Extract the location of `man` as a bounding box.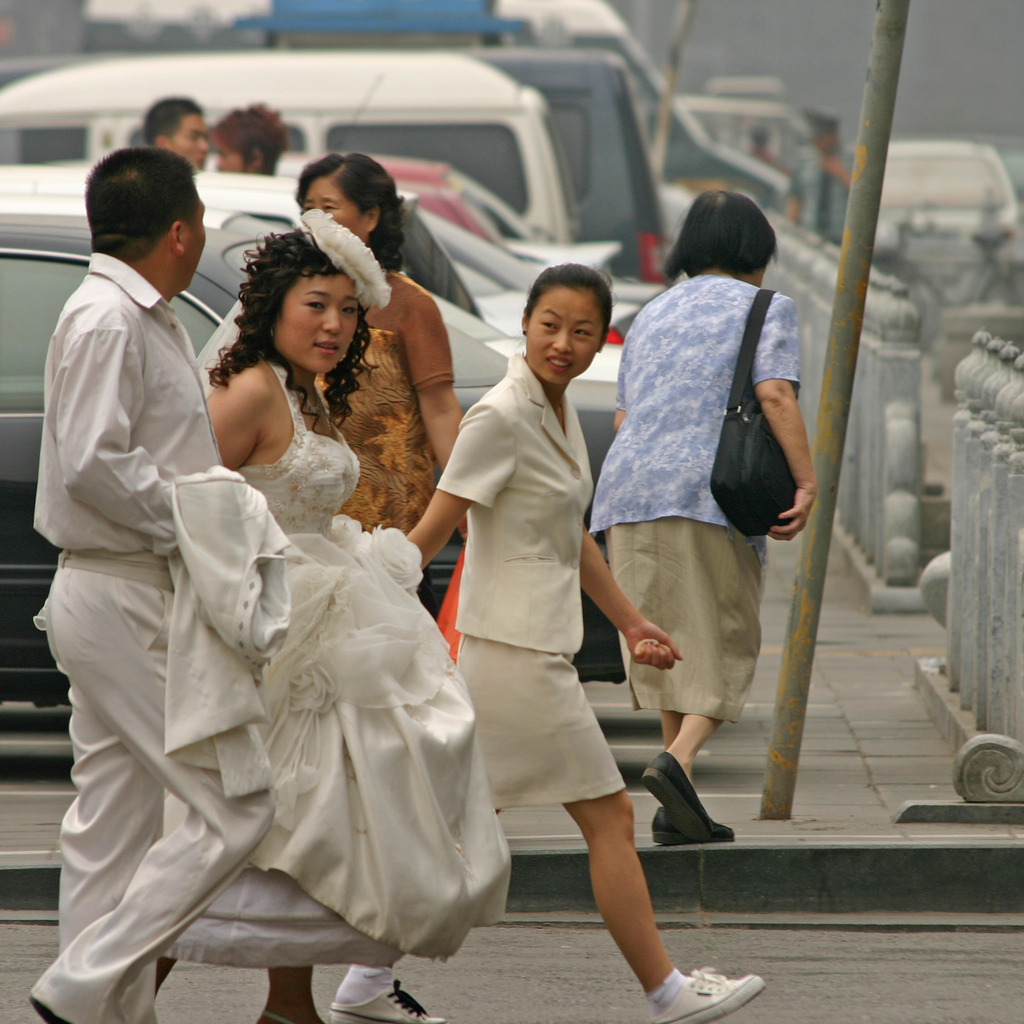
select_region(21, 152, 264, 1023).
